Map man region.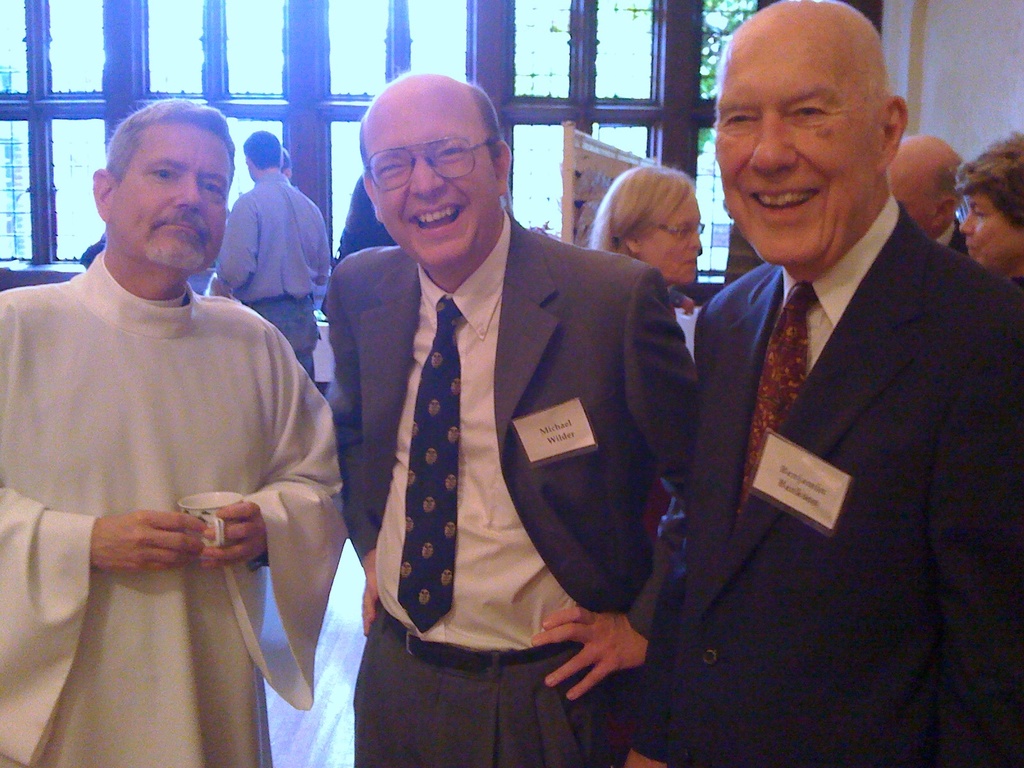
Mapped to <region>191, 120, 339, 408</region>.
